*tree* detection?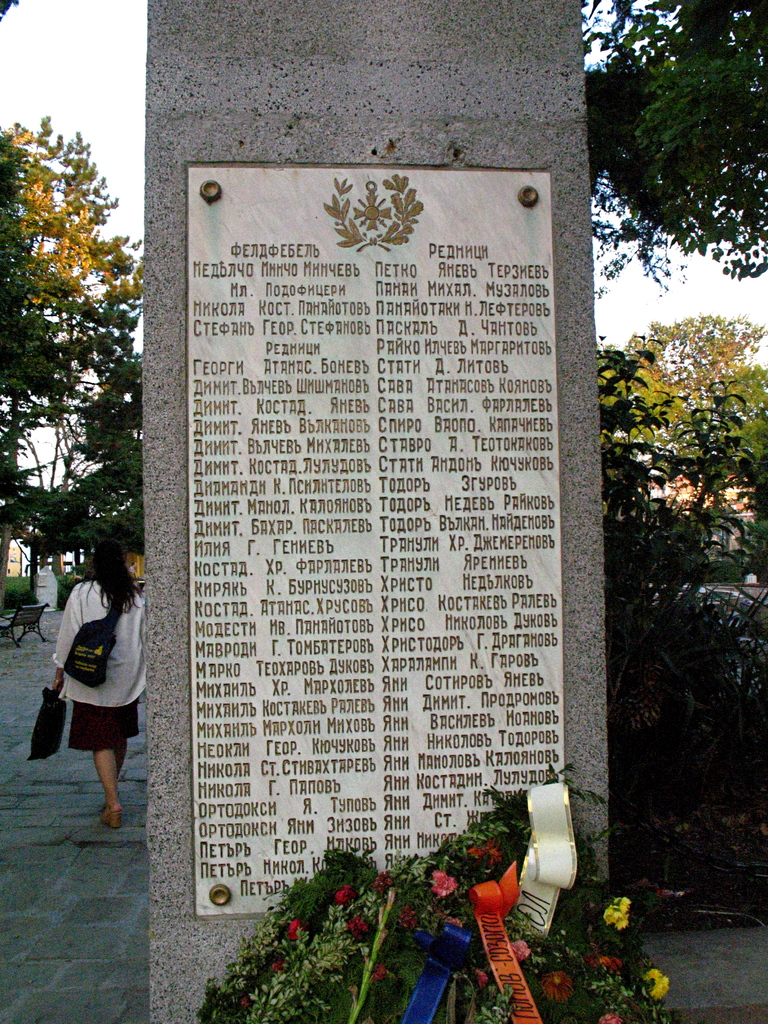
580/0/767/309
